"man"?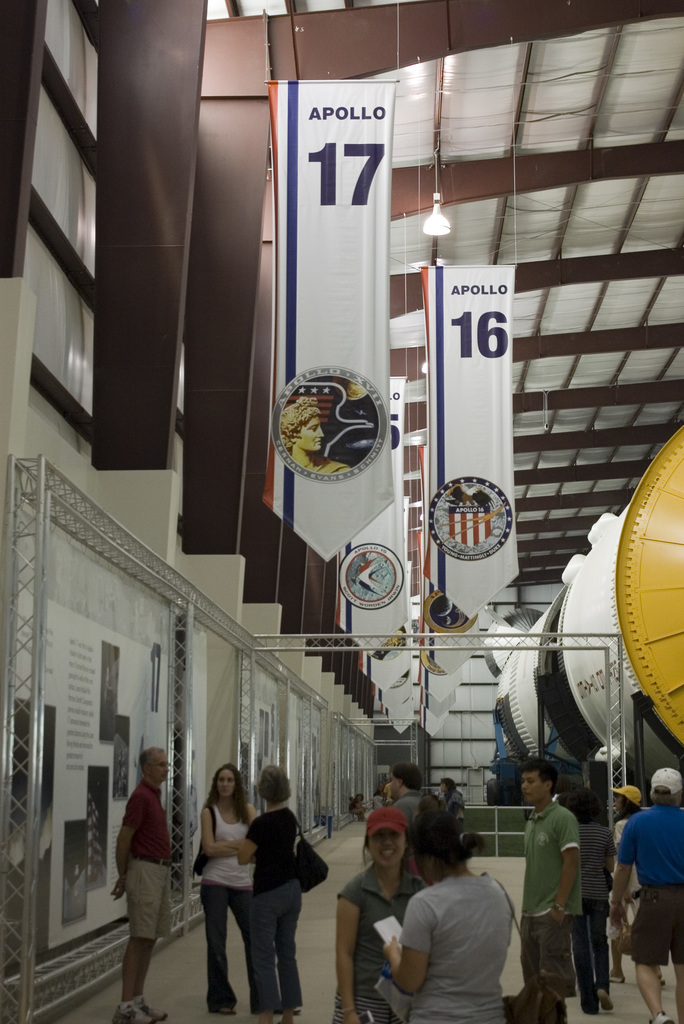
left=609, top=765, right=683, bottom=1023
